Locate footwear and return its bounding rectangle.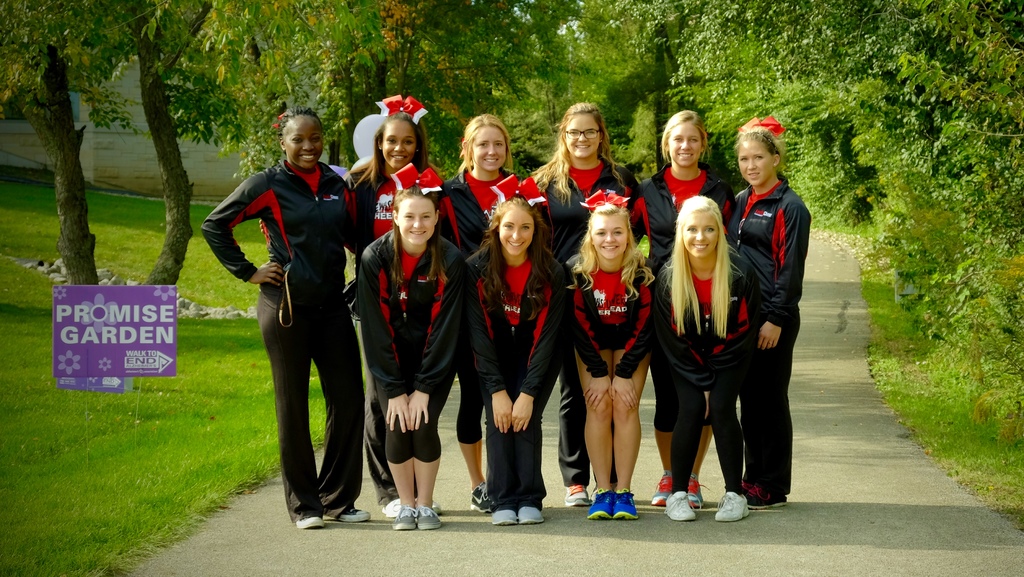
(x1=395, y1=505, x2=442, y2=530).
